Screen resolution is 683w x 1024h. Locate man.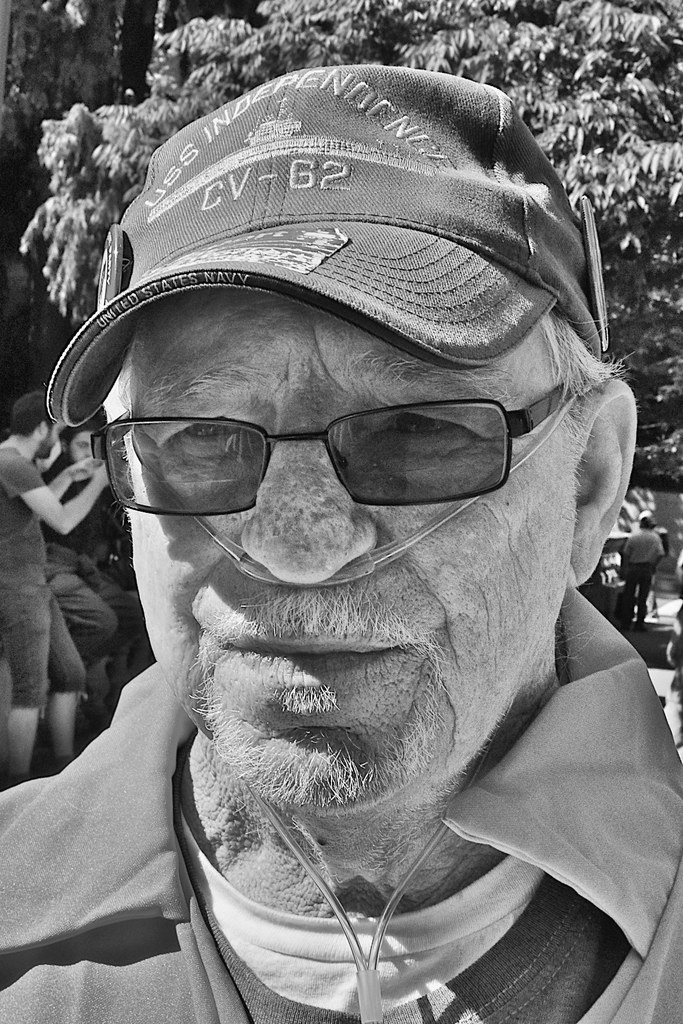
12,25,673,1023.
